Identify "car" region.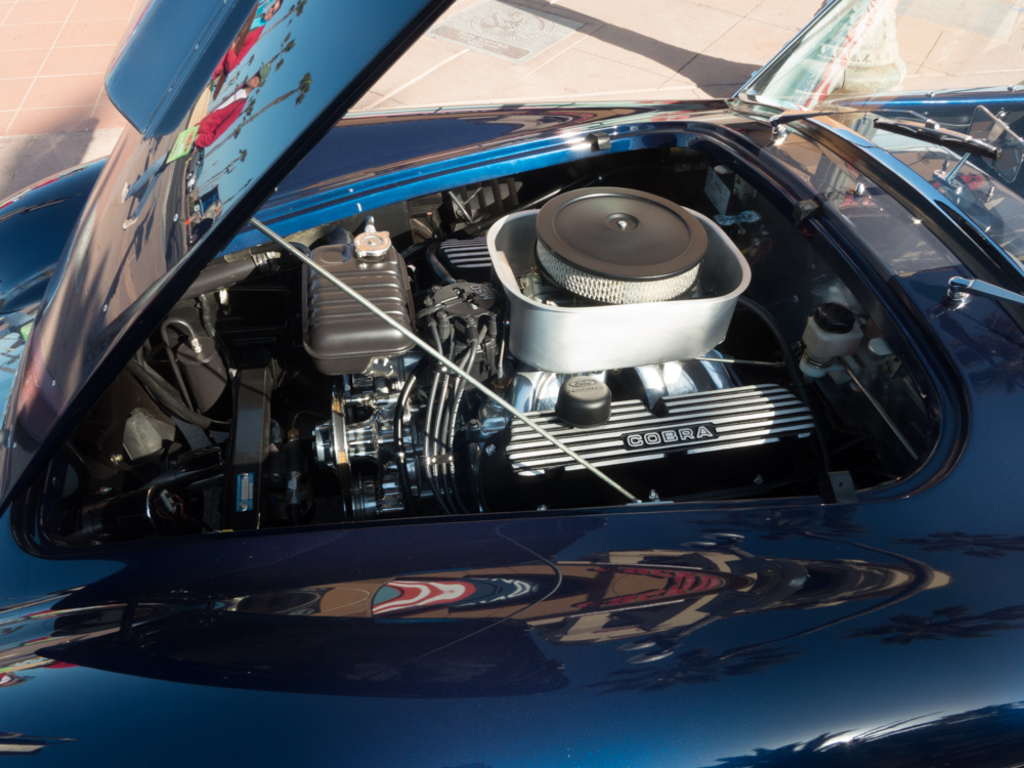
Region: <region>0, 0, 1023, 767</region>.
